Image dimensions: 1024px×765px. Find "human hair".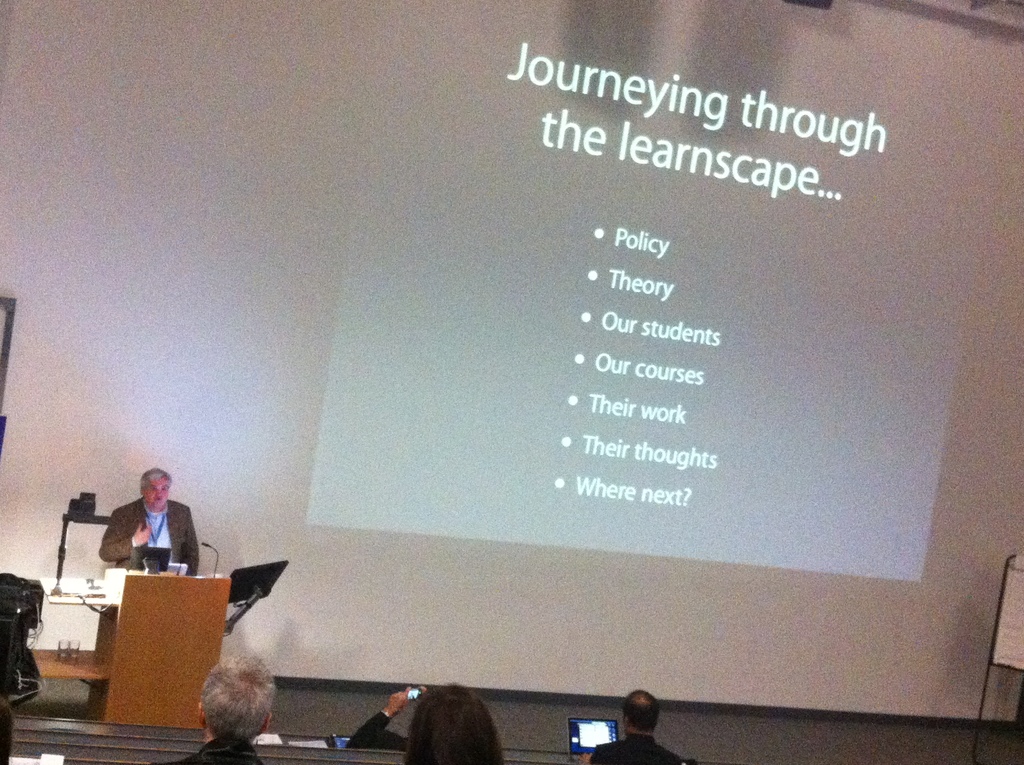
box=[186, 666, 262, 761].
